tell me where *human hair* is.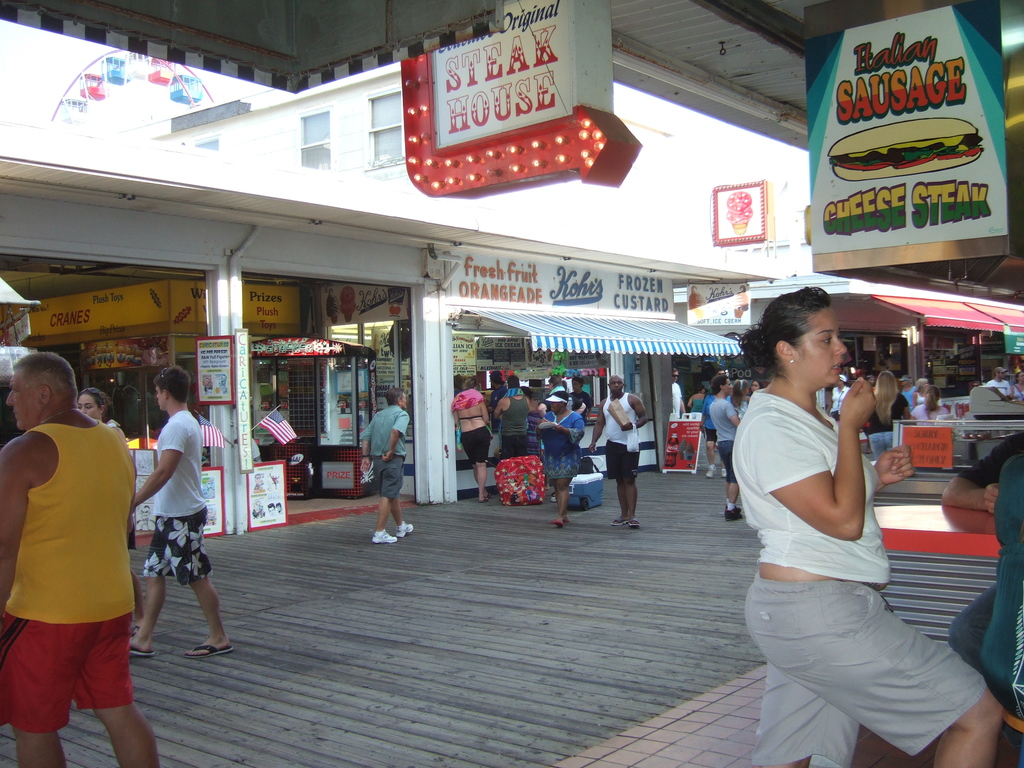
*human hair* is at [x1=735, y1=289, x2=834, y2=388].
